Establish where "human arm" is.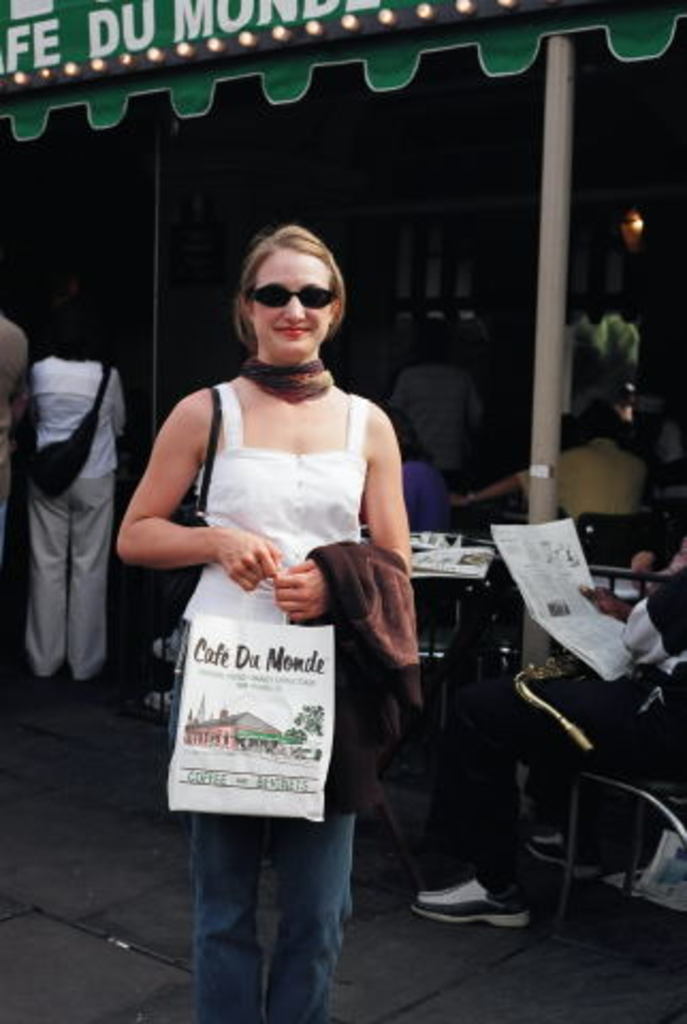
Established at BBox(0, 311, 36, 431).
